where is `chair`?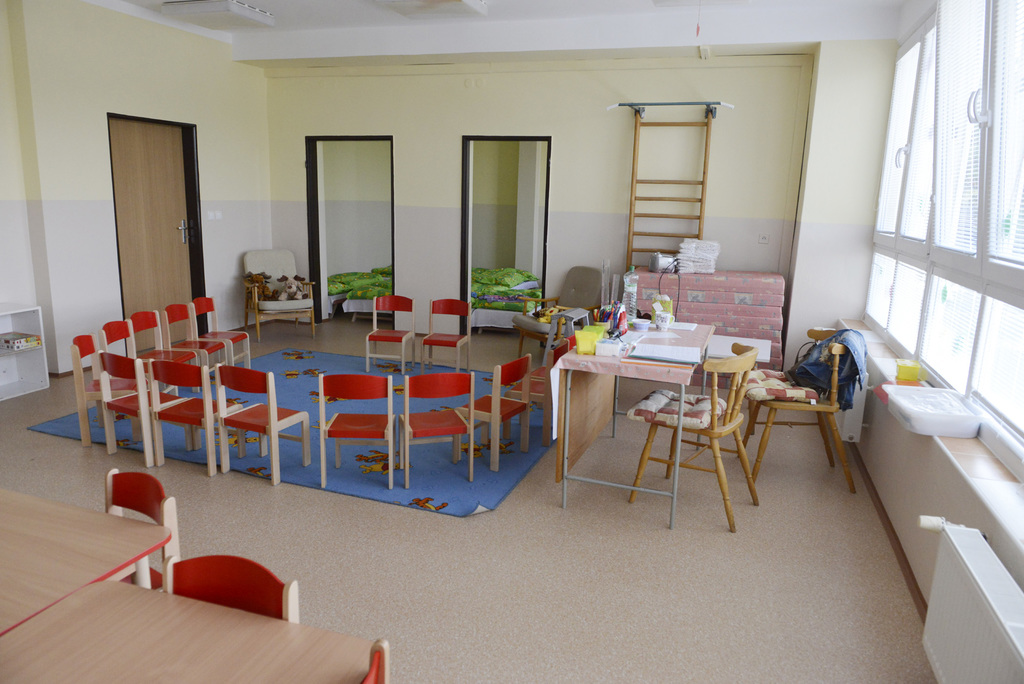
[left=67, top=337, right=143, bottom=448].
